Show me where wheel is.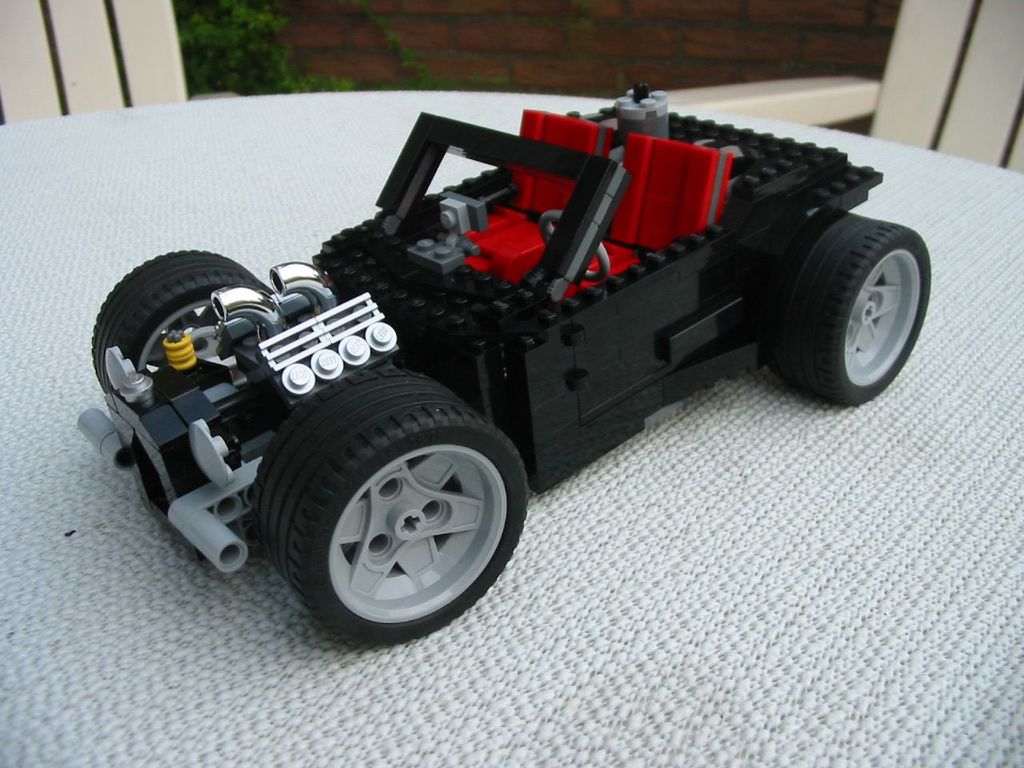
wheel is at detection(777, 210, 930, 406).
